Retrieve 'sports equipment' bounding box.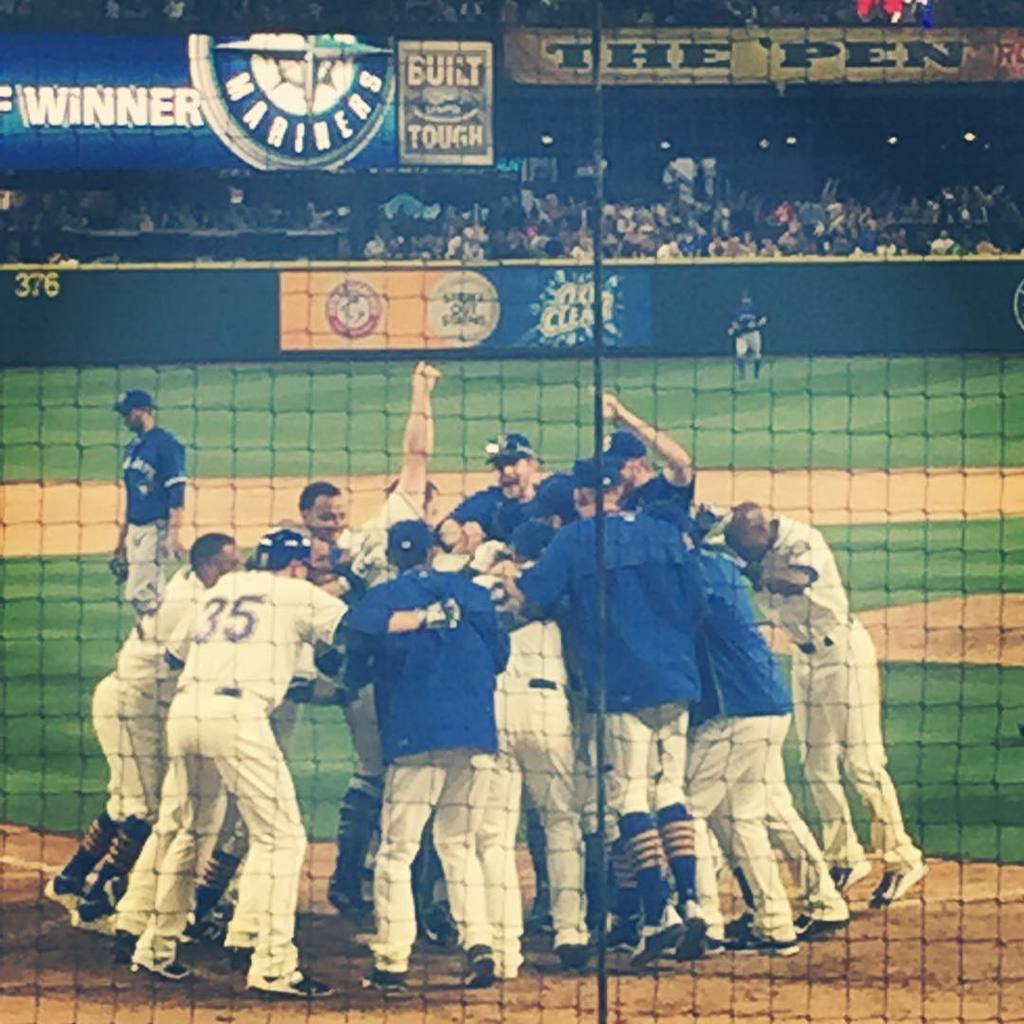
Bounding box: bbox=[461, 942, 495, 982].
